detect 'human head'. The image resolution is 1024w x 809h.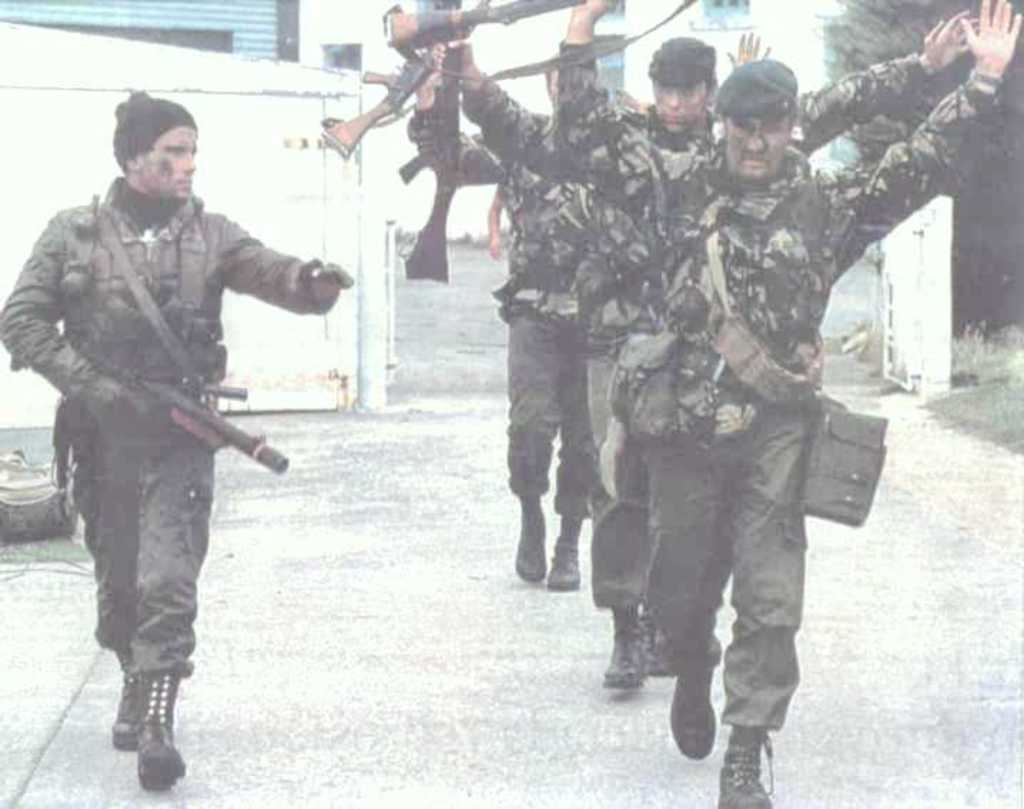
box=[110, 90, 195, 195].
